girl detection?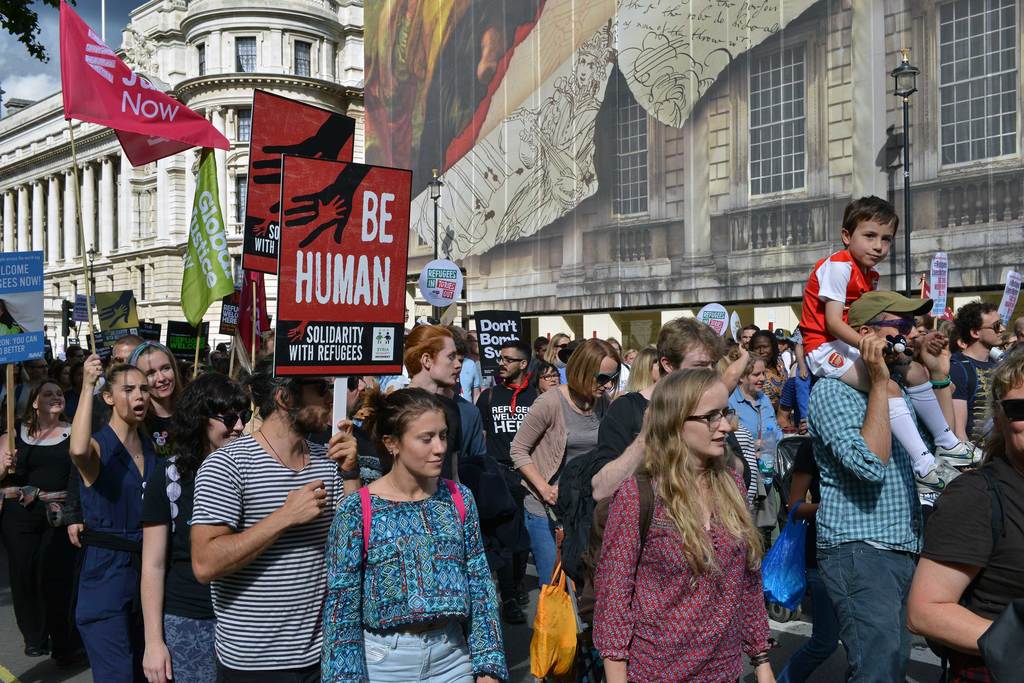
locate(57, 355, 158, 682)
